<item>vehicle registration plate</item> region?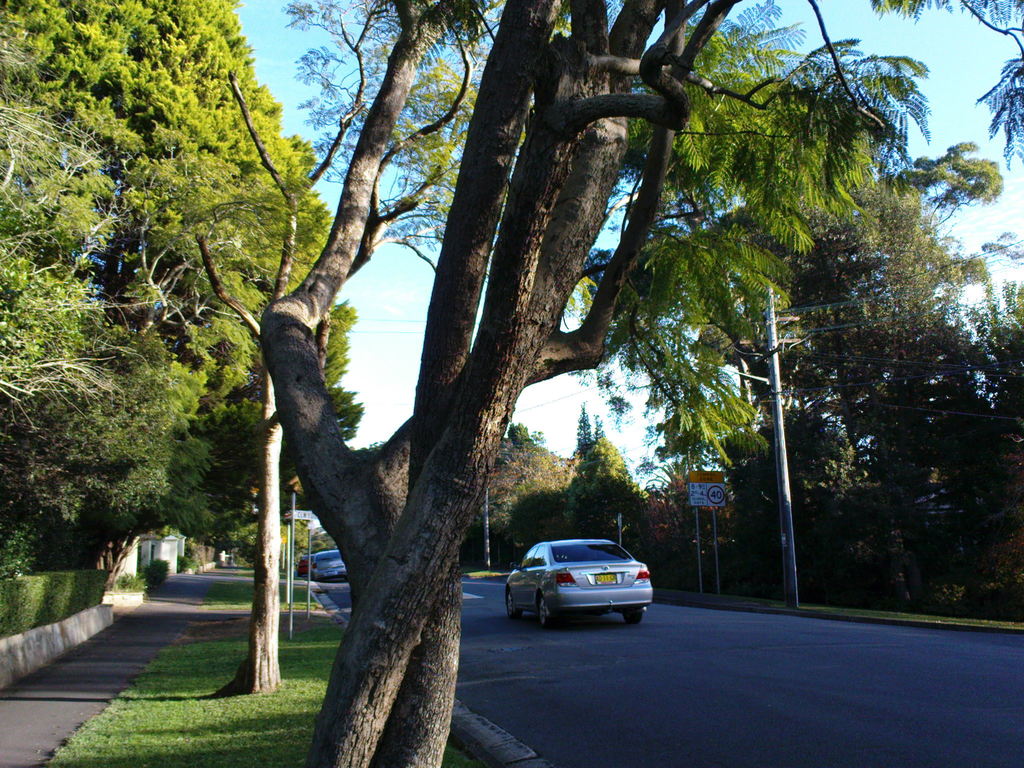
BBox(595, 572, 616, 584)
